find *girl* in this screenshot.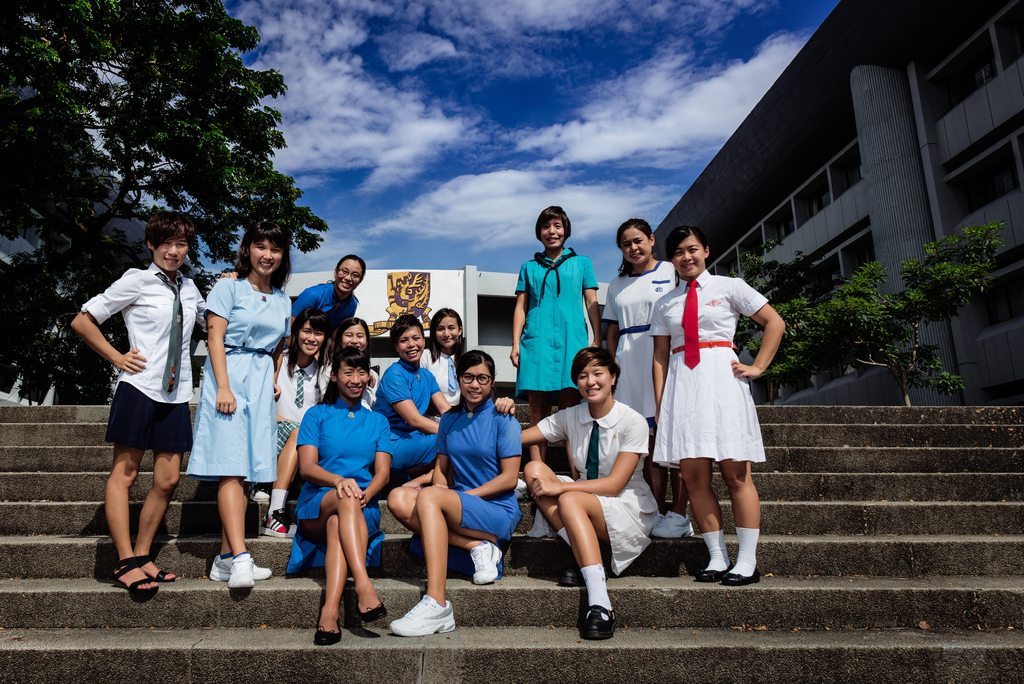
The bounding box for *girl* is select_region(292, 348, 394, 640).
